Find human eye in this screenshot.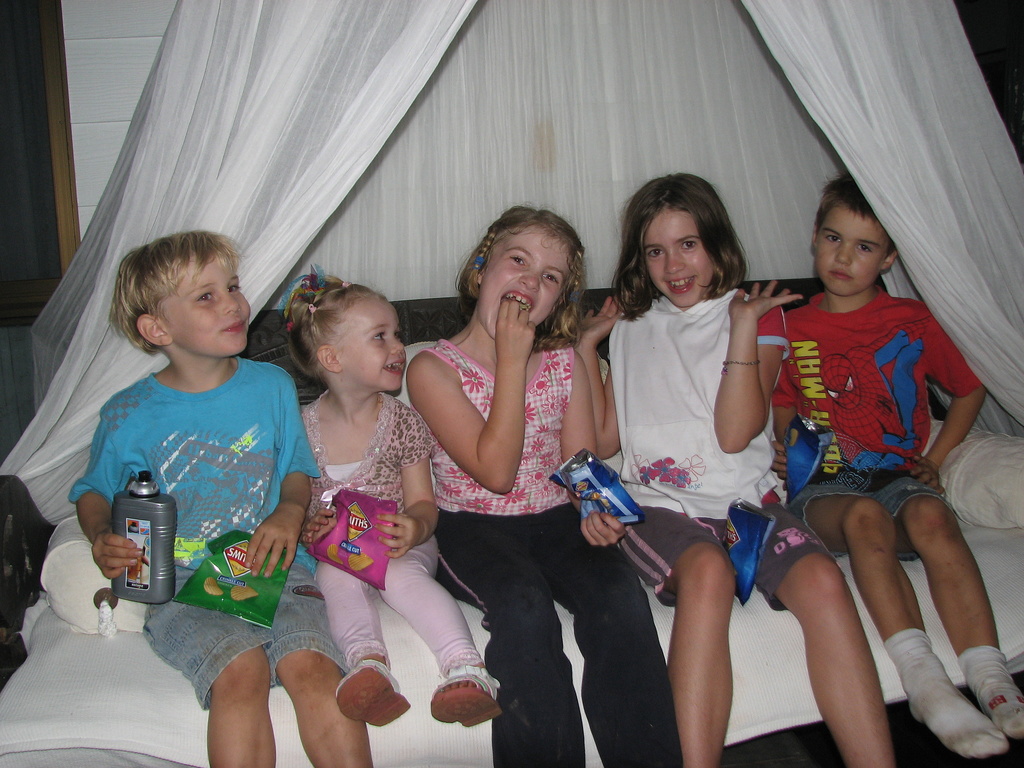
The bounding box for human eye is <bbox>509, 254, 528, 270</bbox>.
